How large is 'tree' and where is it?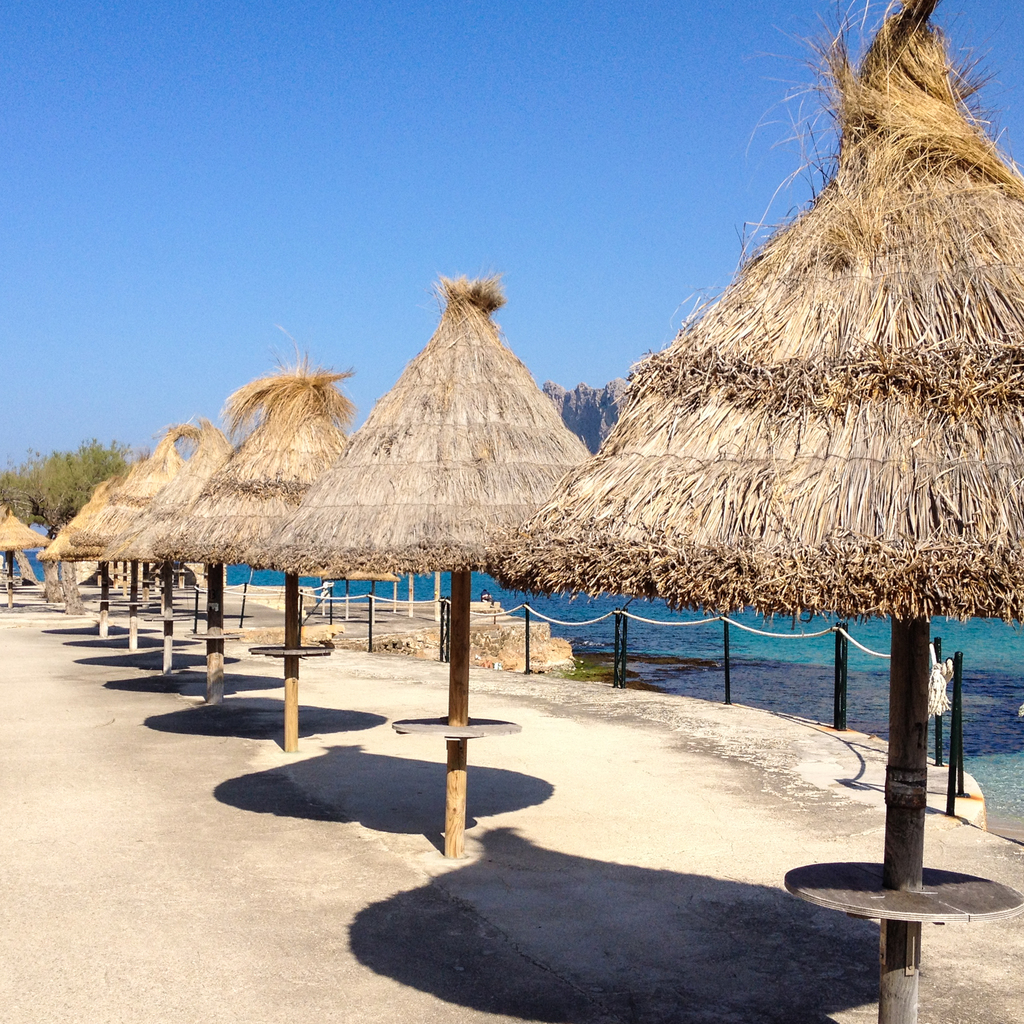
Bounding box: (568, 383, 604, 458).
